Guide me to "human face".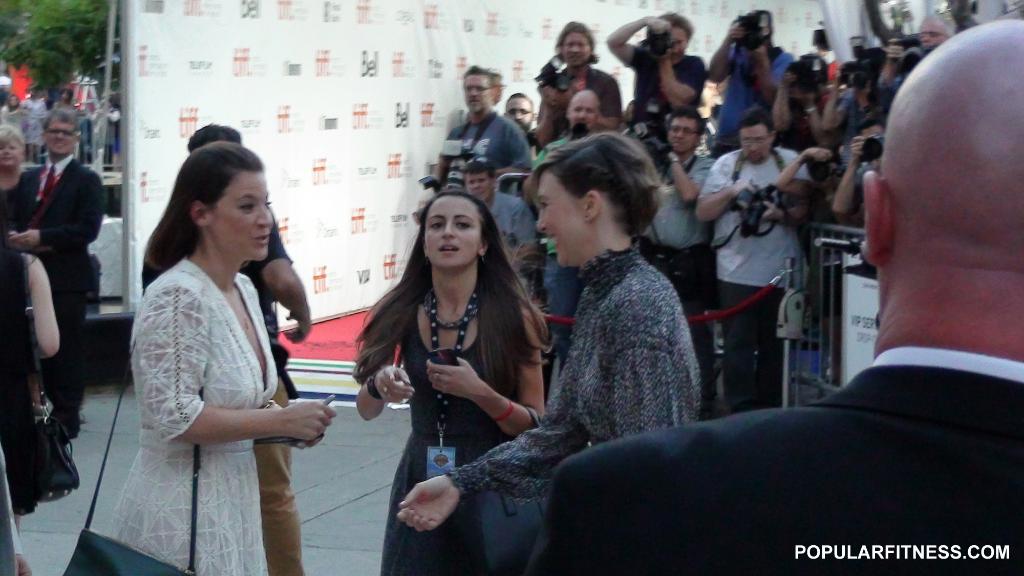
Guidance: crop(918, 20, 945, 47).
